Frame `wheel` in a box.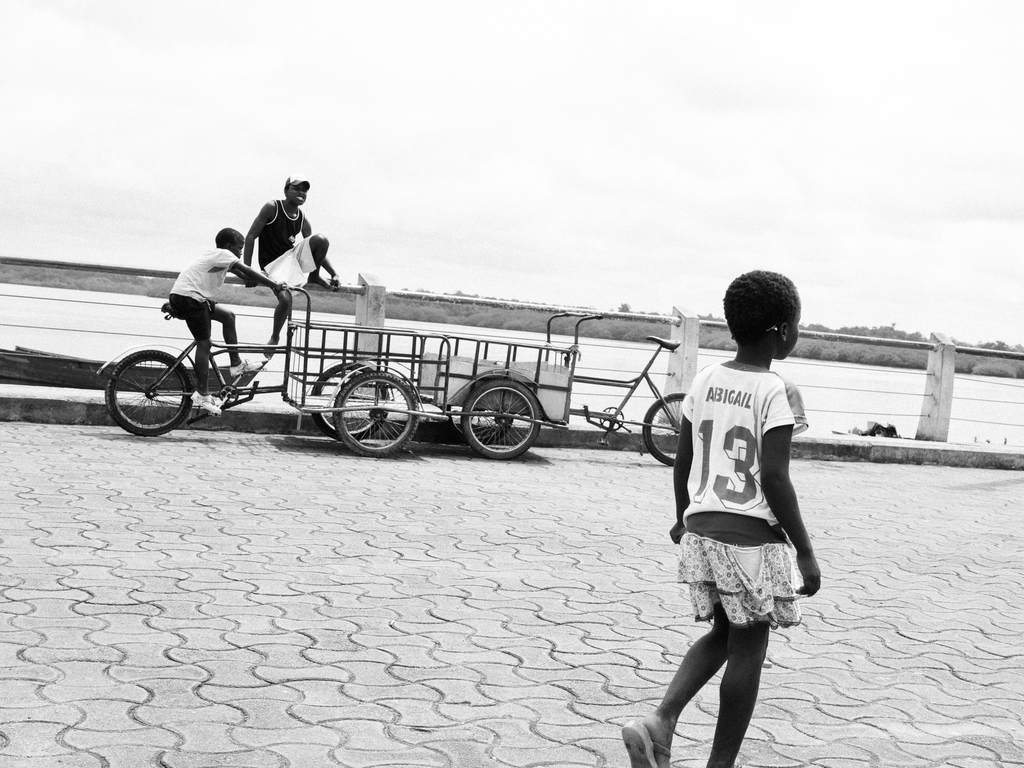
(left=446, top=401, right=512, bottom=443).
